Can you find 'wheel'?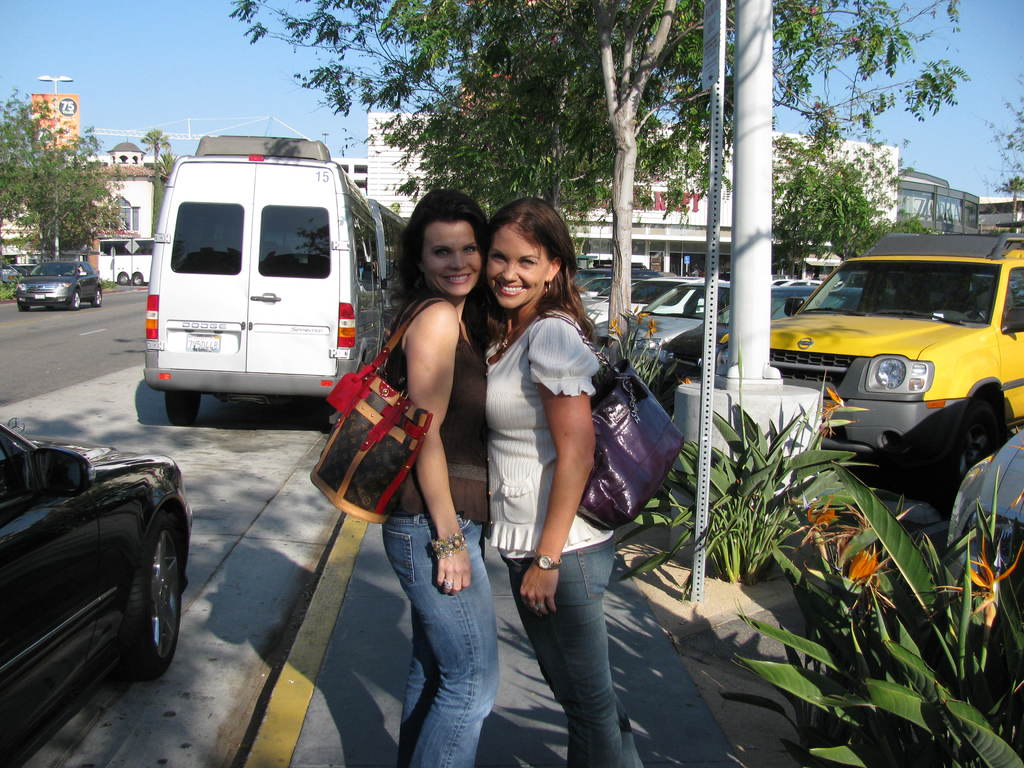
Yes, bounding box: {"x1": 134, "y1": 274, "x2": 146, "y2": 286}.
